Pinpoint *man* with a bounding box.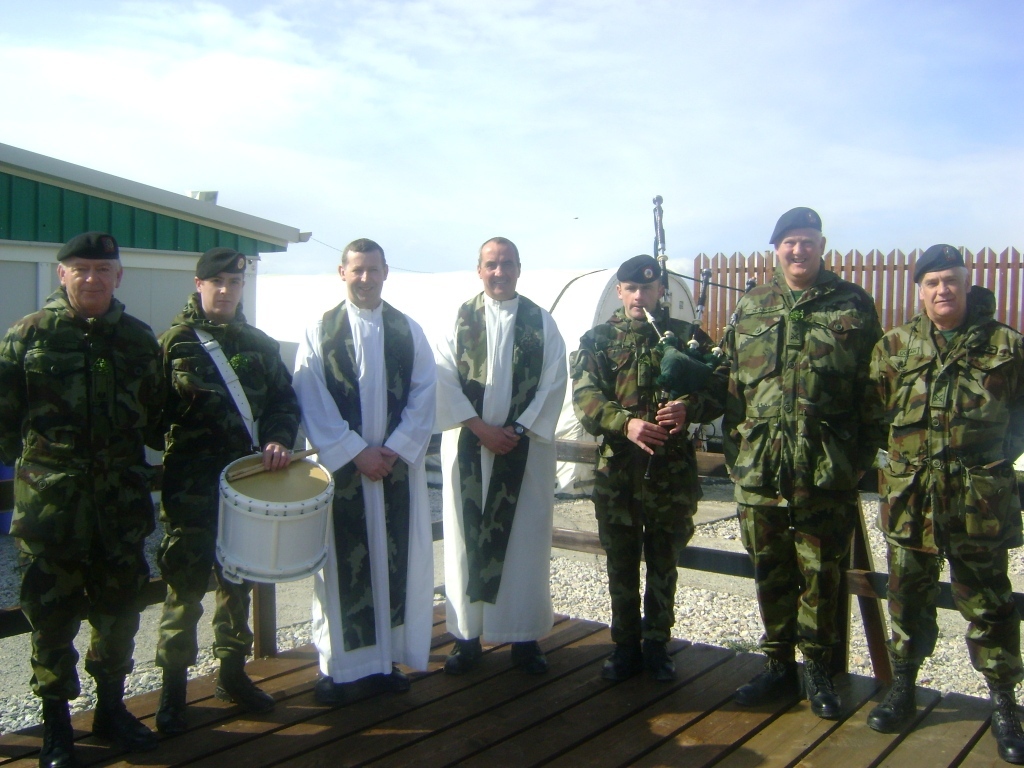
(860,243,1023,767).
